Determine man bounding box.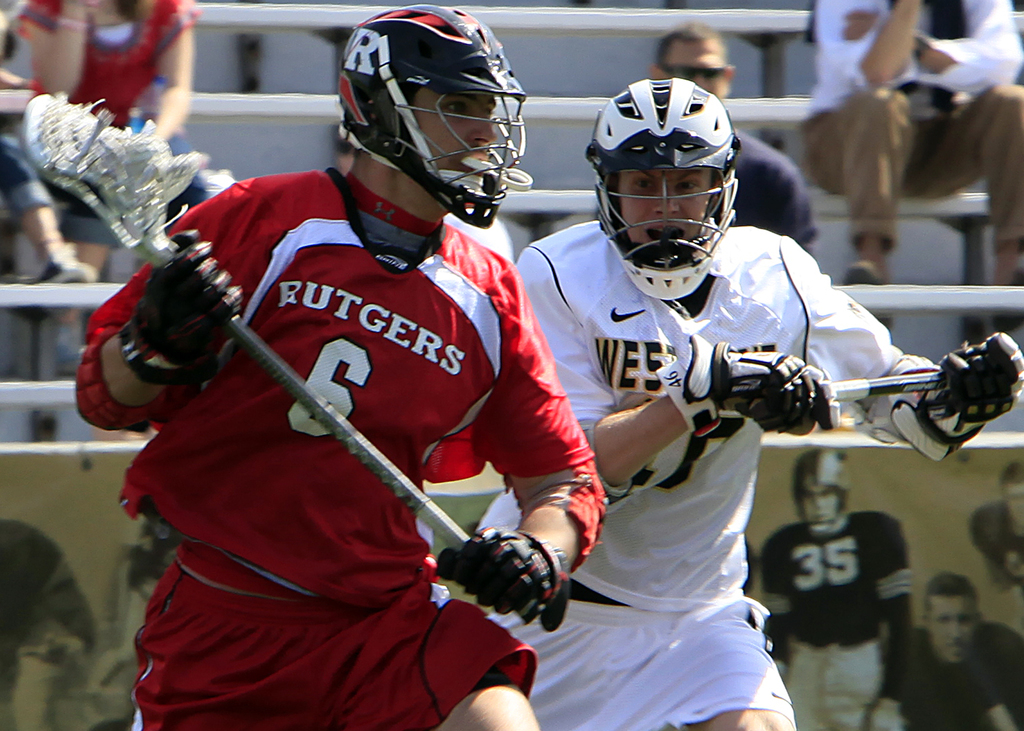
Determined: 798,0,1021,287.
